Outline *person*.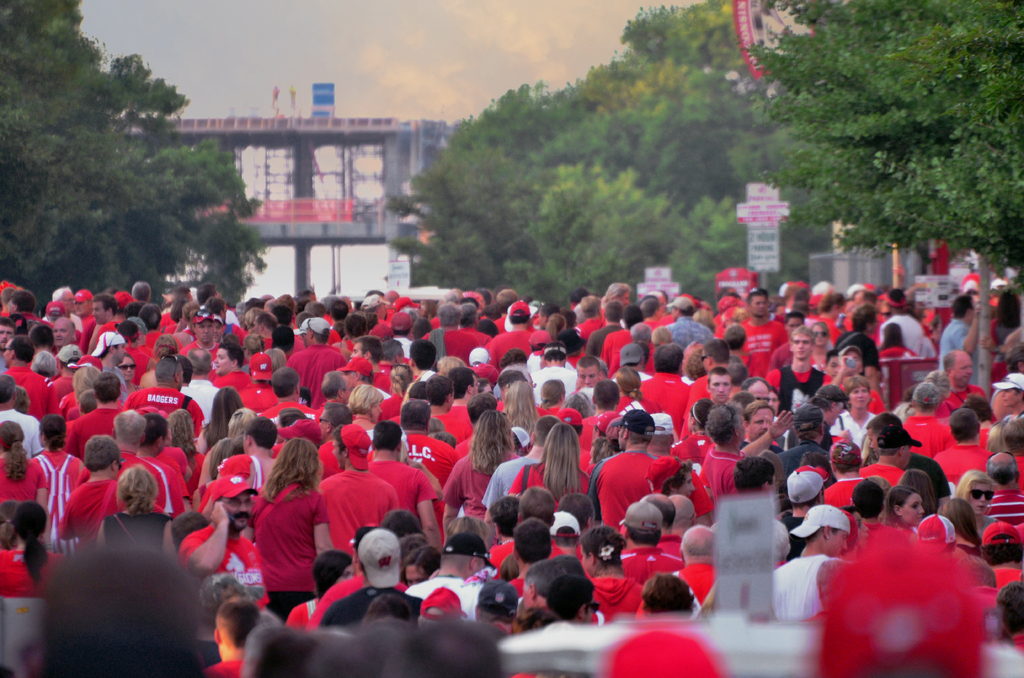
Outline: 444, 408, 515, 522.
